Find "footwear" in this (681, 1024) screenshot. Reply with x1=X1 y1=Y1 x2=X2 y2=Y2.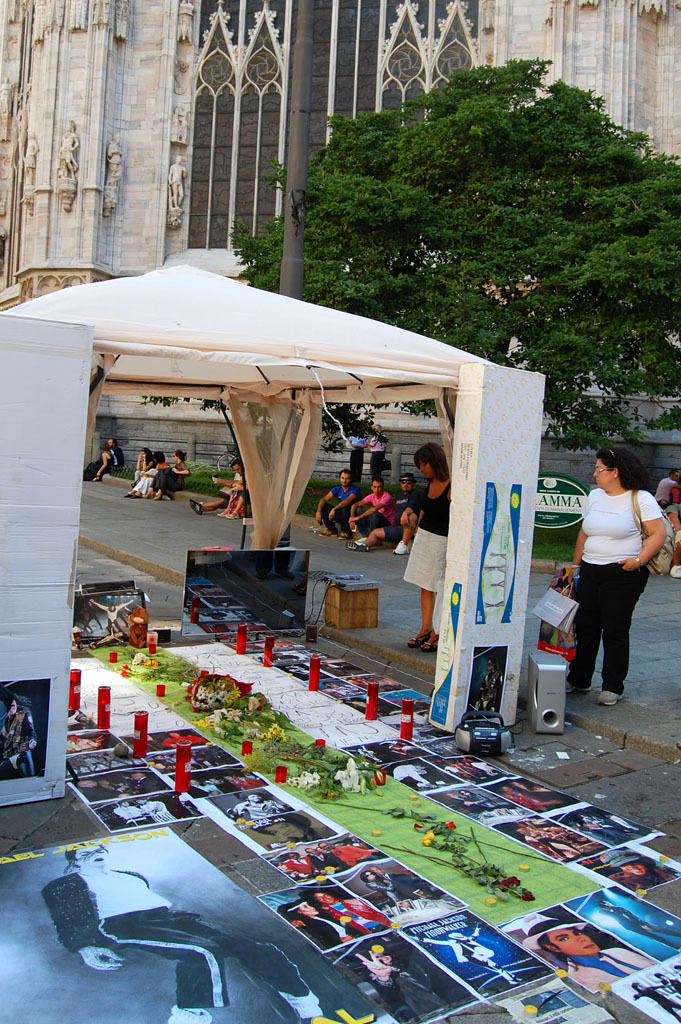
x1=406 y1=629 x2=429 y2=649.
